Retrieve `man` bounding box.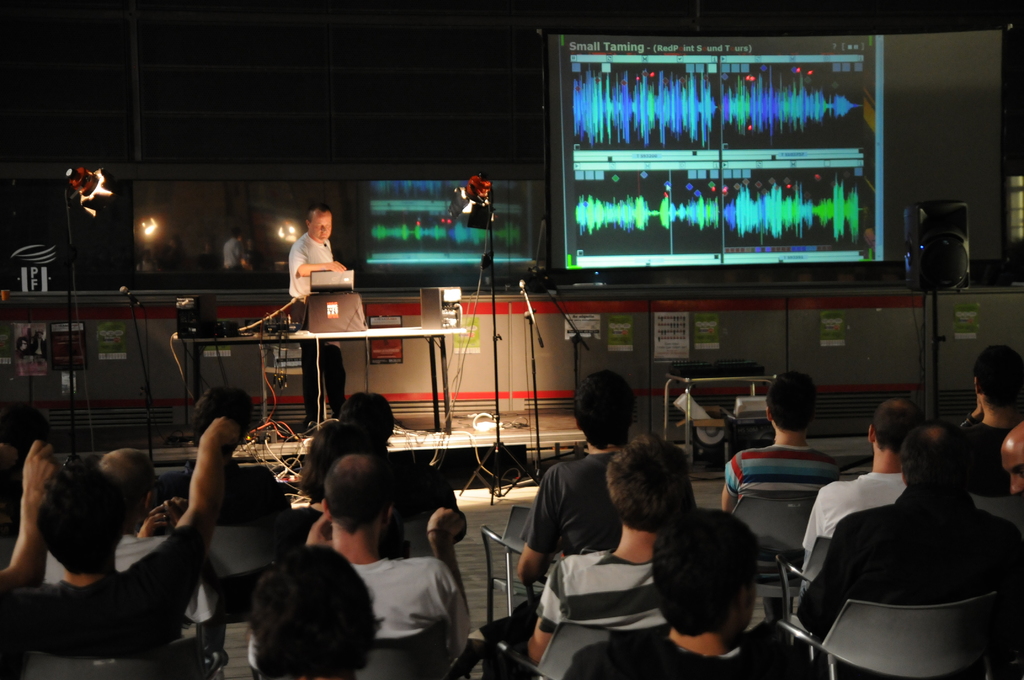
Bounding box: (x1=286, y1=208, x2=351, y2=429).
